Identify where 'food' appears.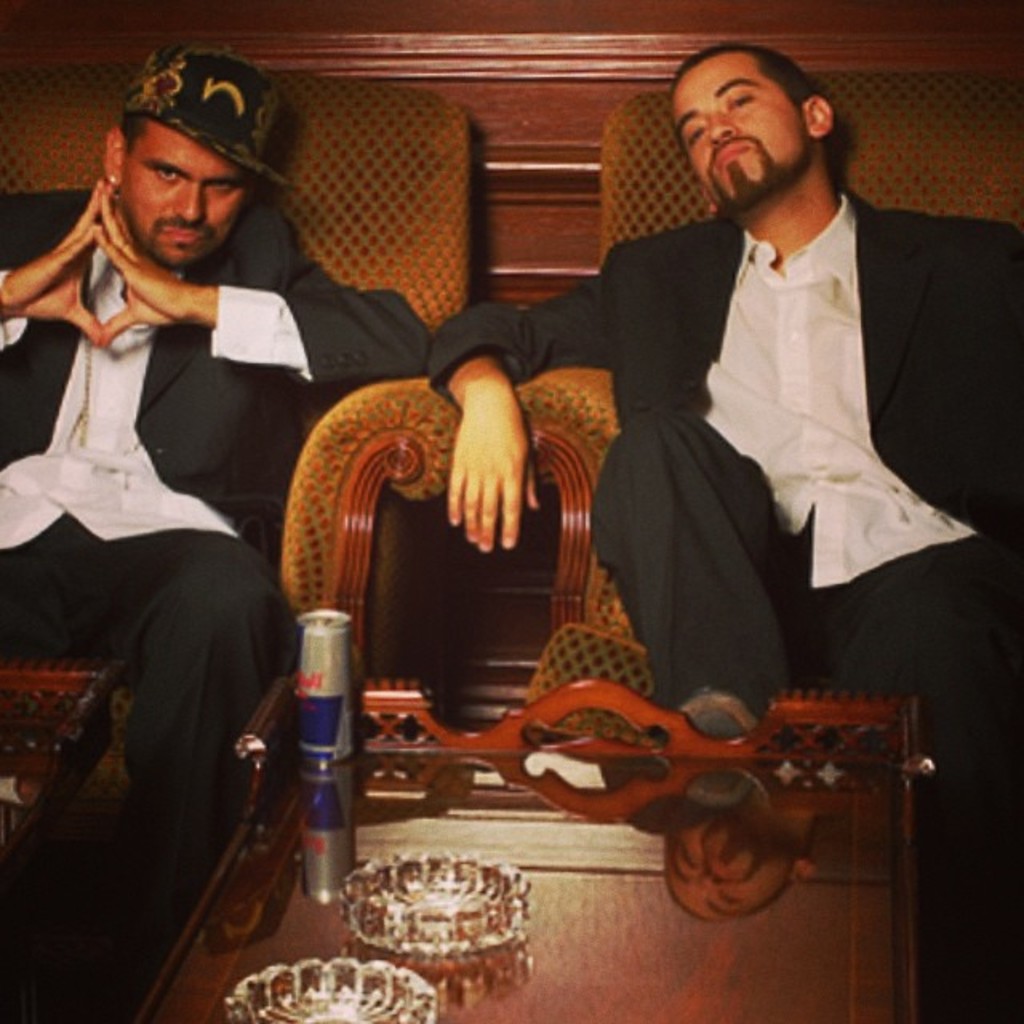
Appears at {"x1": 320, "y1": 850, "x2": 531, "y2": 989}.
